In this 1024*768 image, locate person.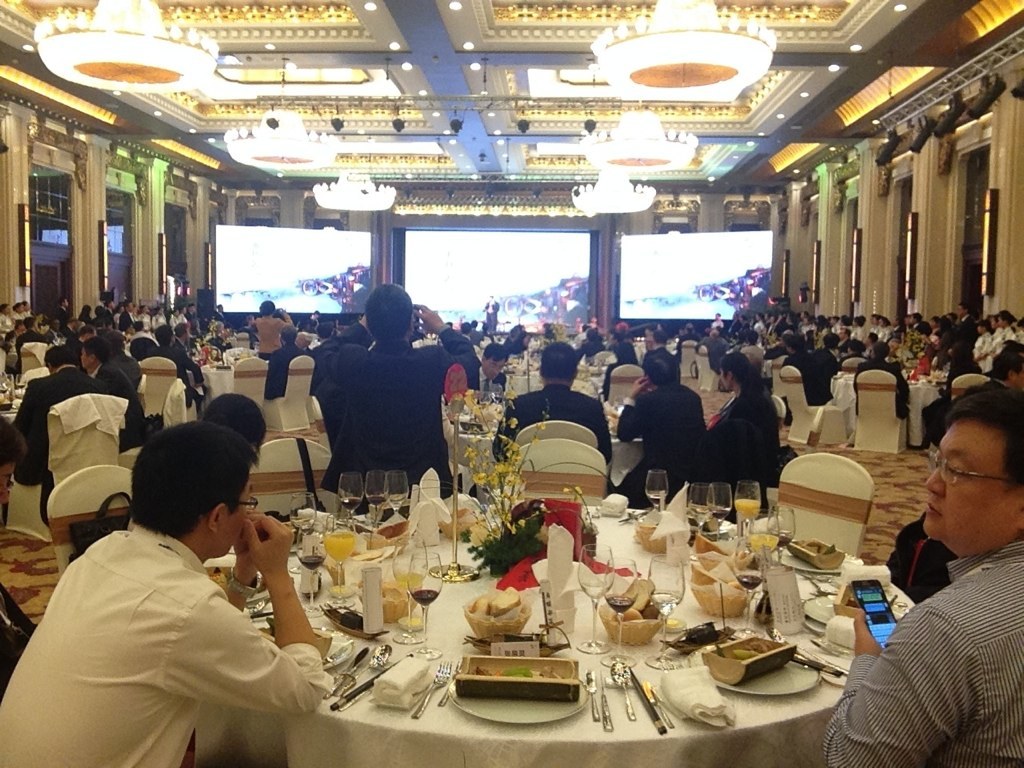
Bounding box: <region>118, 292, 140, 335</region>.
